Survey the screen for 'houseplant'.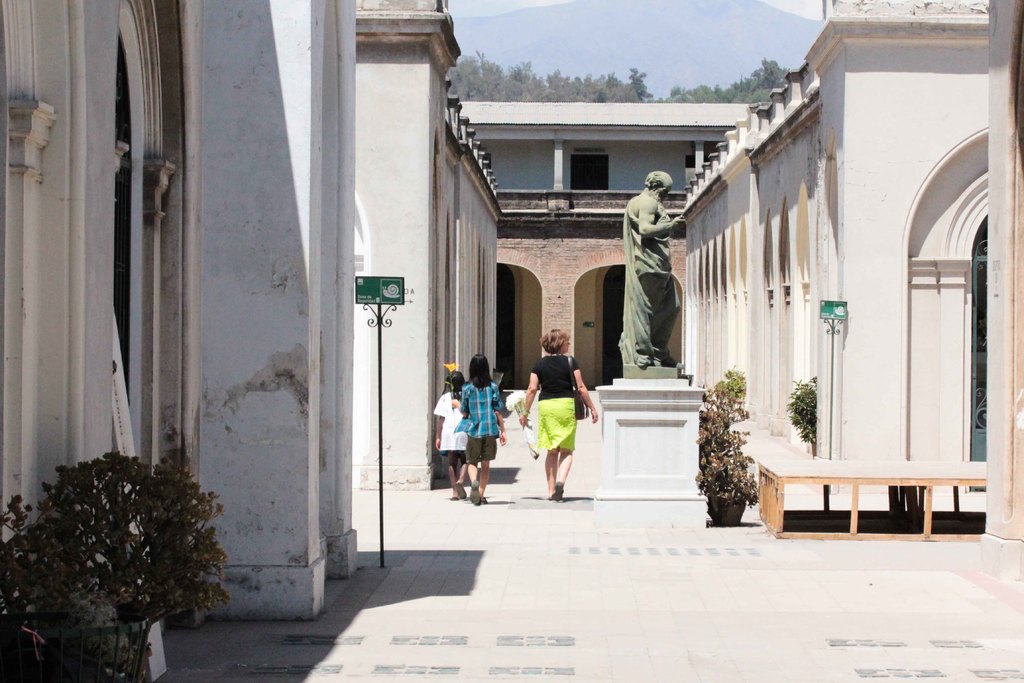
Survey found: bbox(691, 447, 767, 533).
